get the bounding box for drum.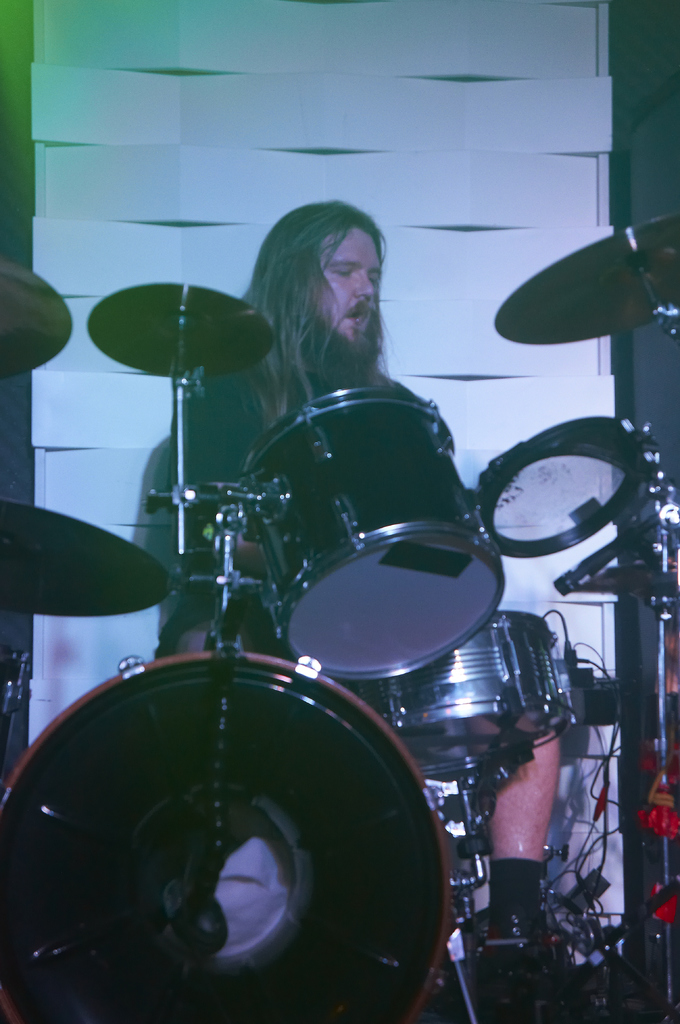
(357, 611, 582, 781).
